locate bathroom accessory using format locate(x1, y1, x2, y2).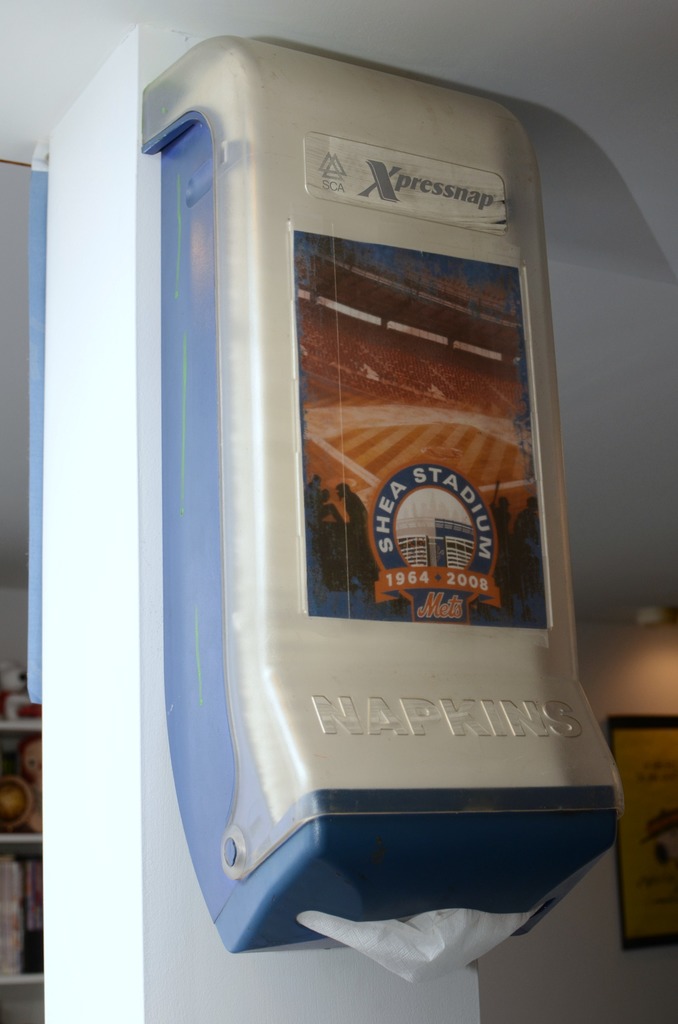
locate(109, 26, 672, 989).
